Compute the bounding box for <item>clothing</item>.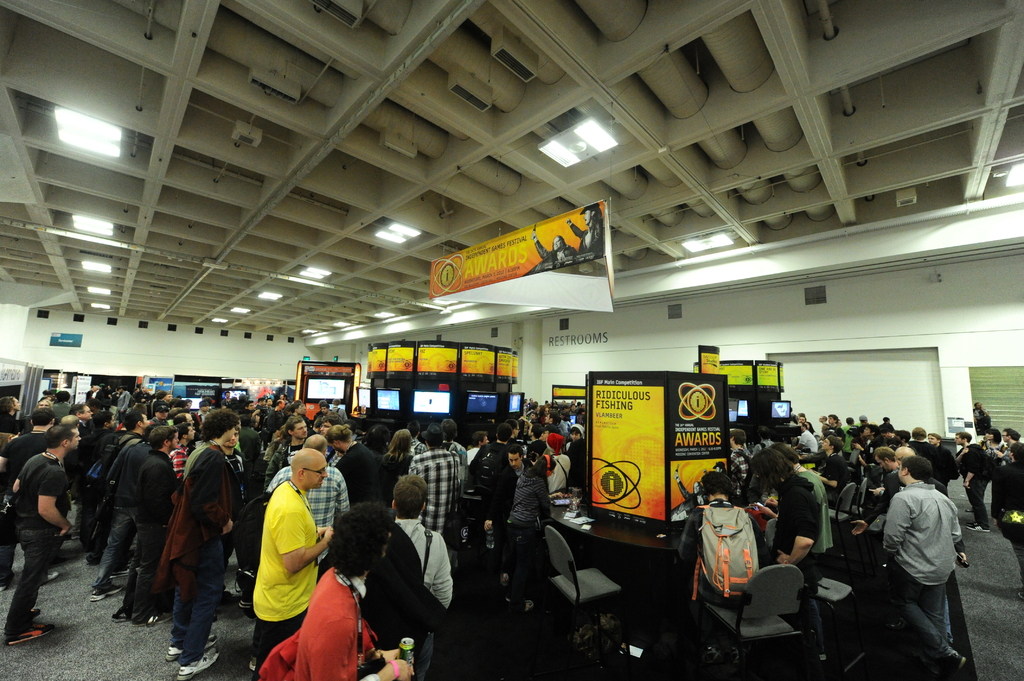
<bbox>407, 443, 463, 539</bbox>.
